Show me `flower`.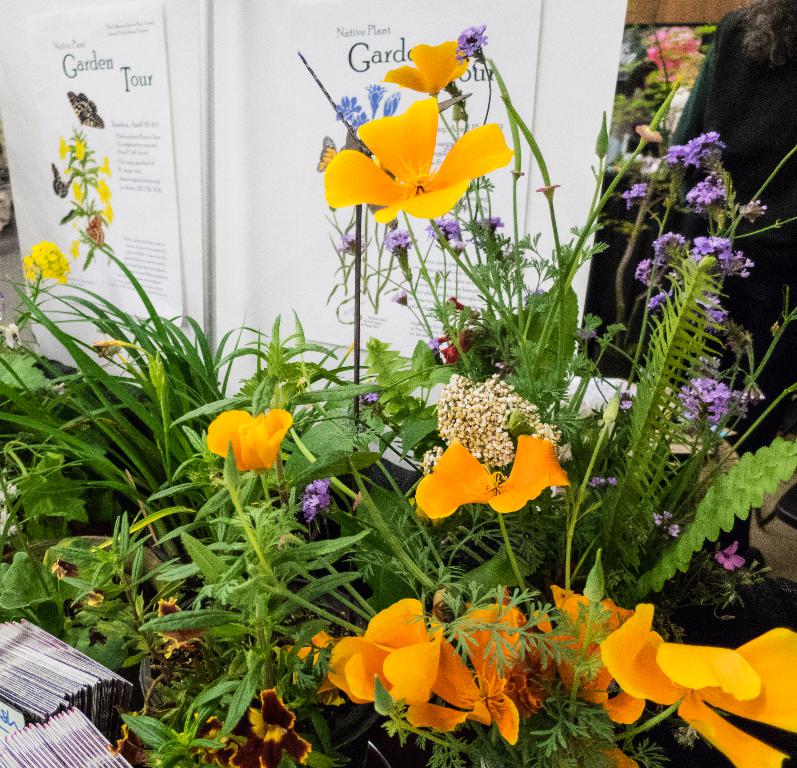
`flower` is here: [left=604, top=394, right=619, bottom=423].
